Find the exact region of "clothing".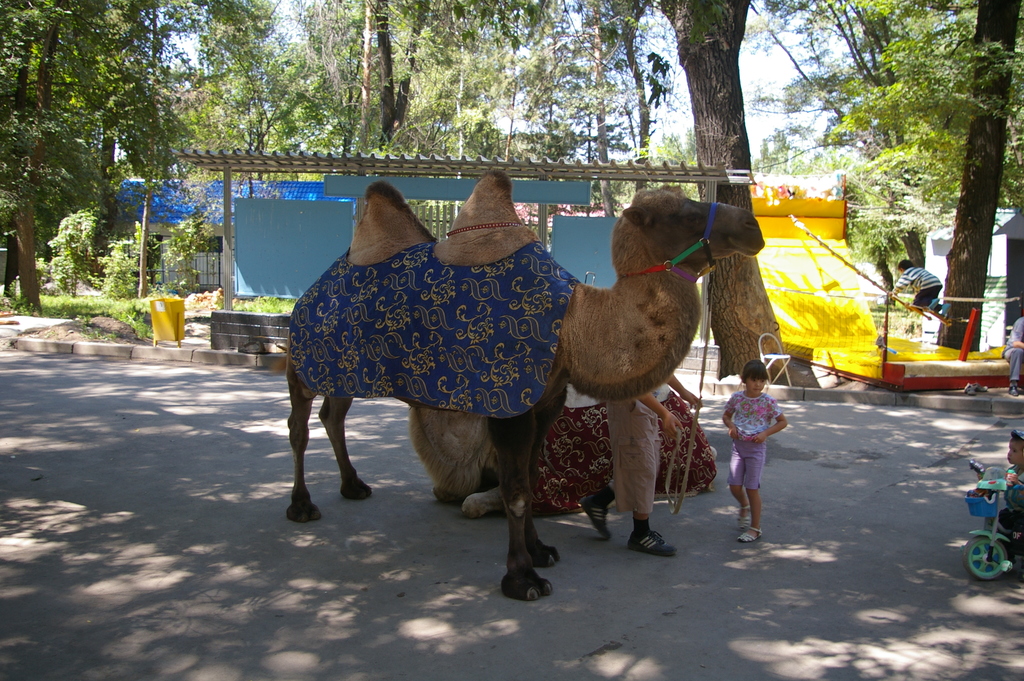
Exact region: 723/393/780/488.
